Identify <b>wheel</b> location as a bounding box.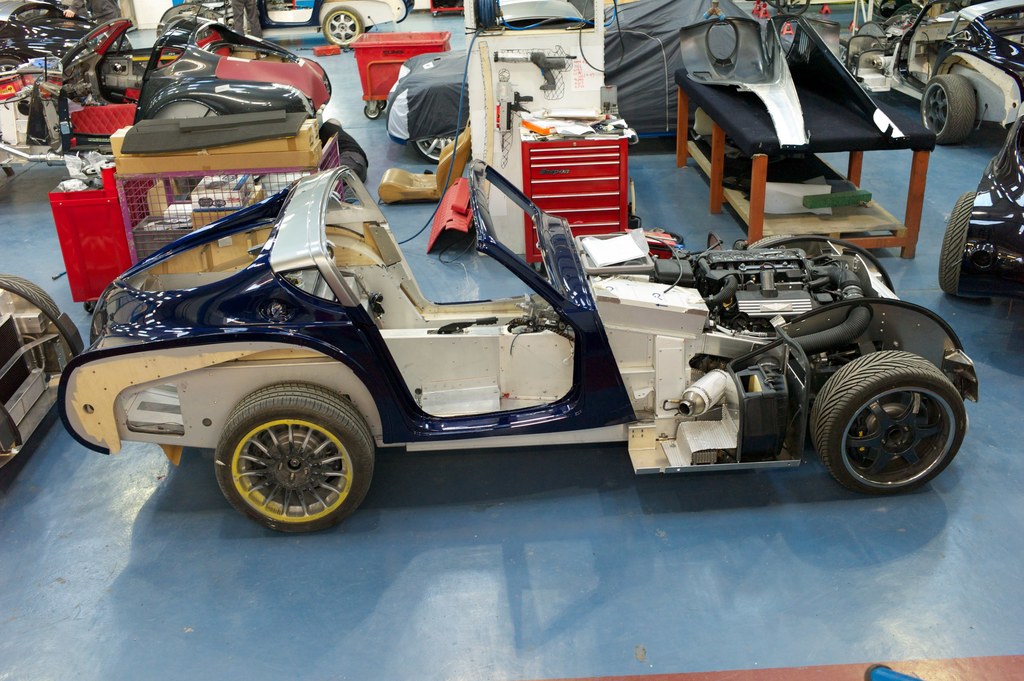
box(205, 380, 387, 534).
